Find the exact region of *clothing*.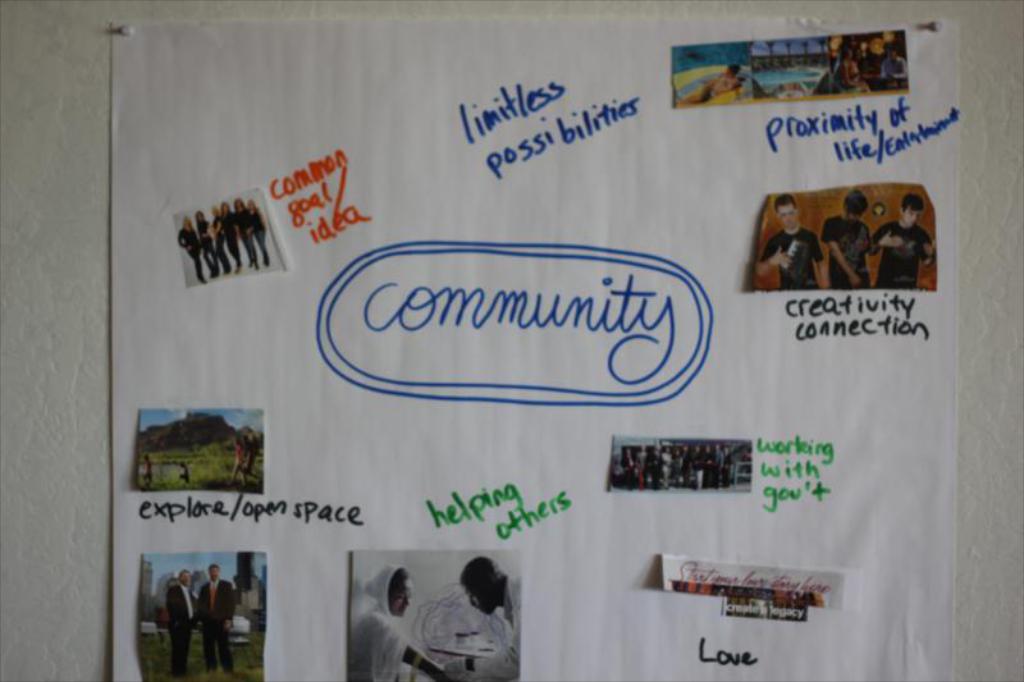
Exact region: (870, 221, 943, 289).
